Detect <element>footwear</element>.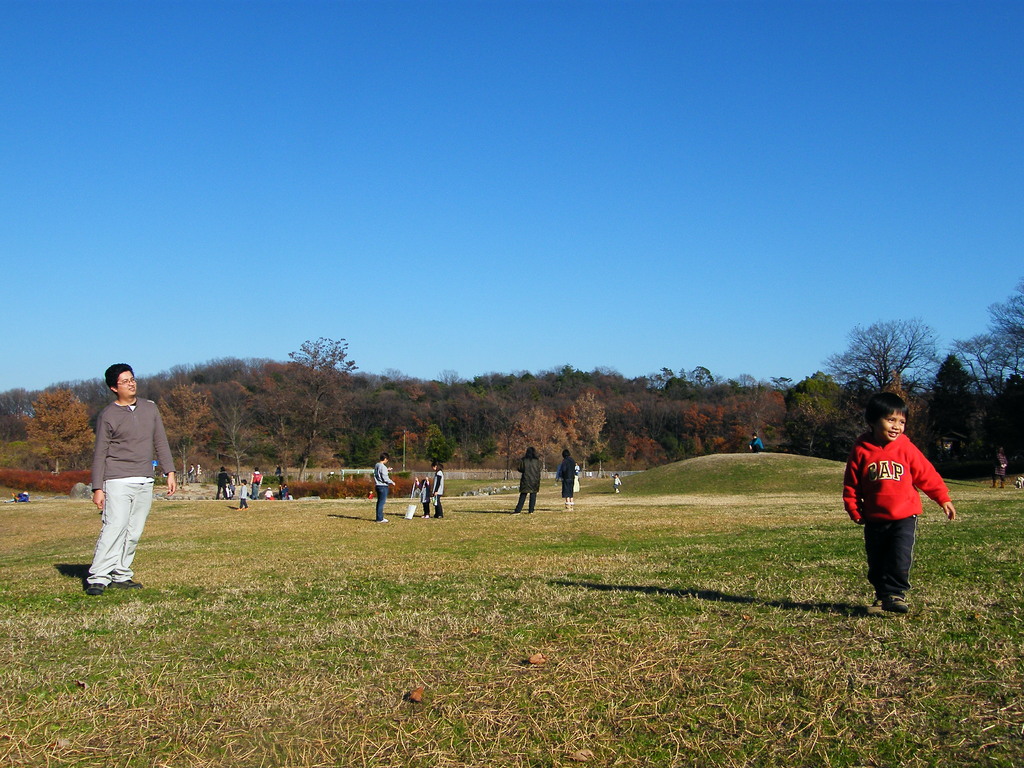
Detected at box=[110, 575, 147, 590].
